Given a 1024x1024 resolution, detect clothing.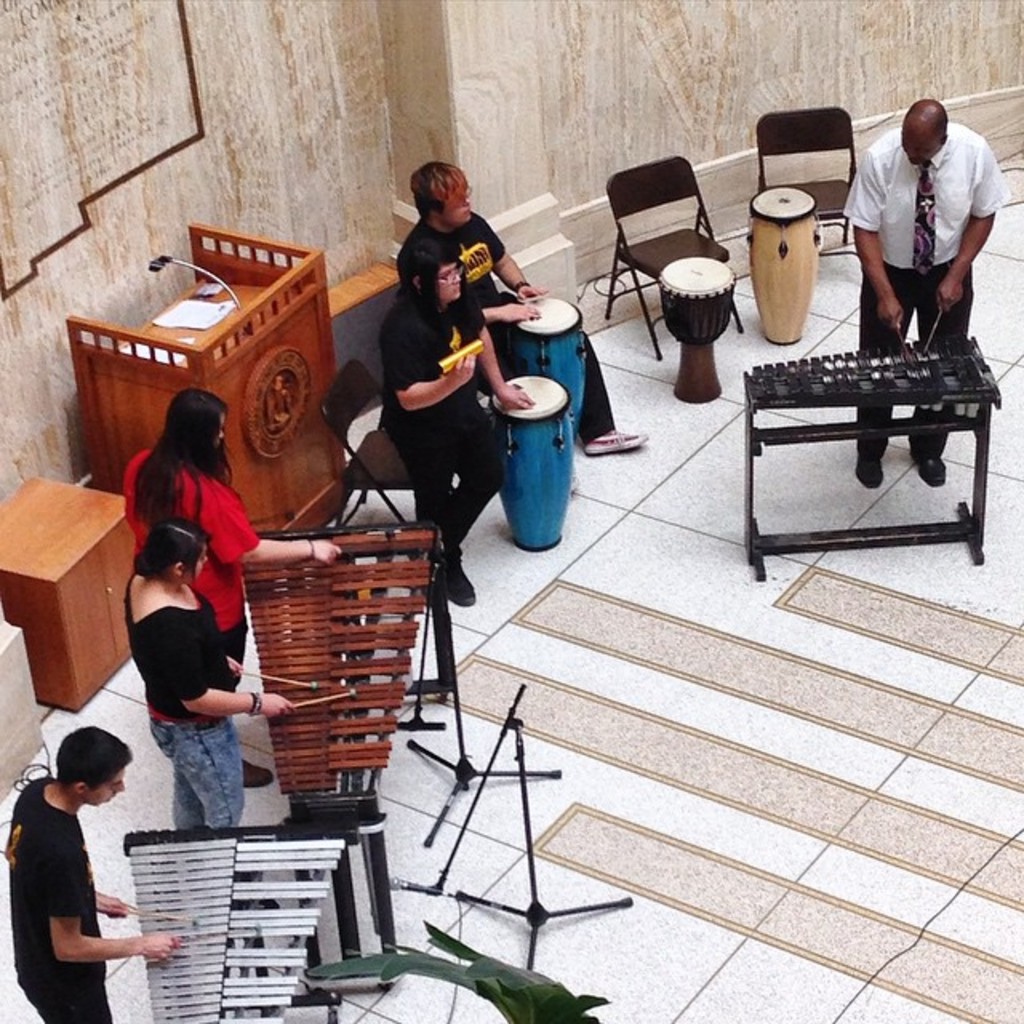
x1=126, y1=450, x2=269, y2=698.
